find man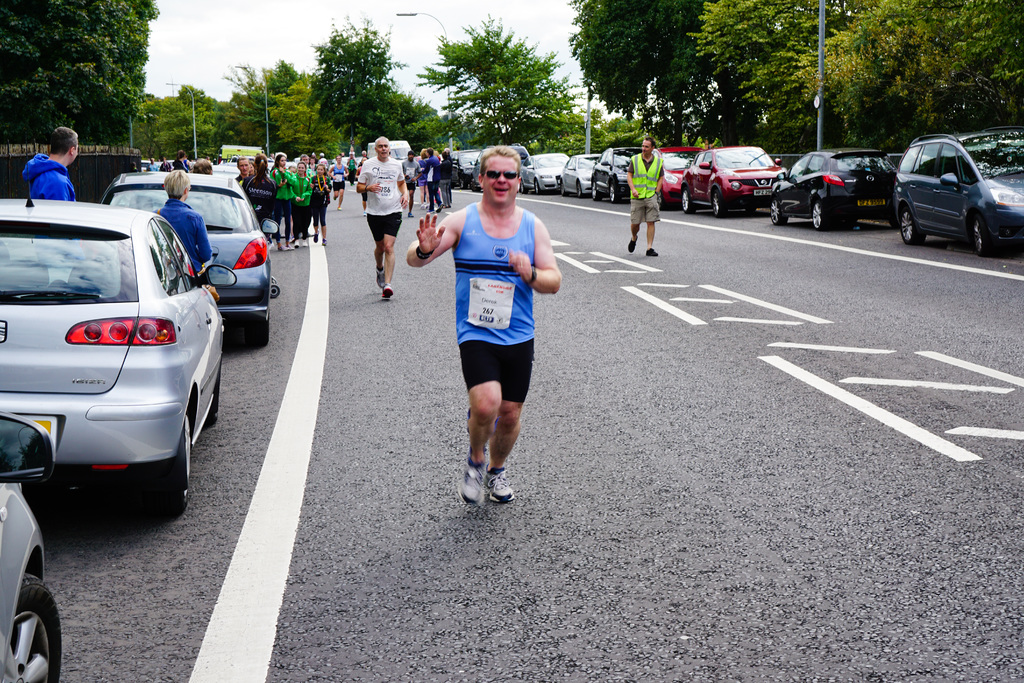
<bbox>422, 149, 439, 213</bbox>
